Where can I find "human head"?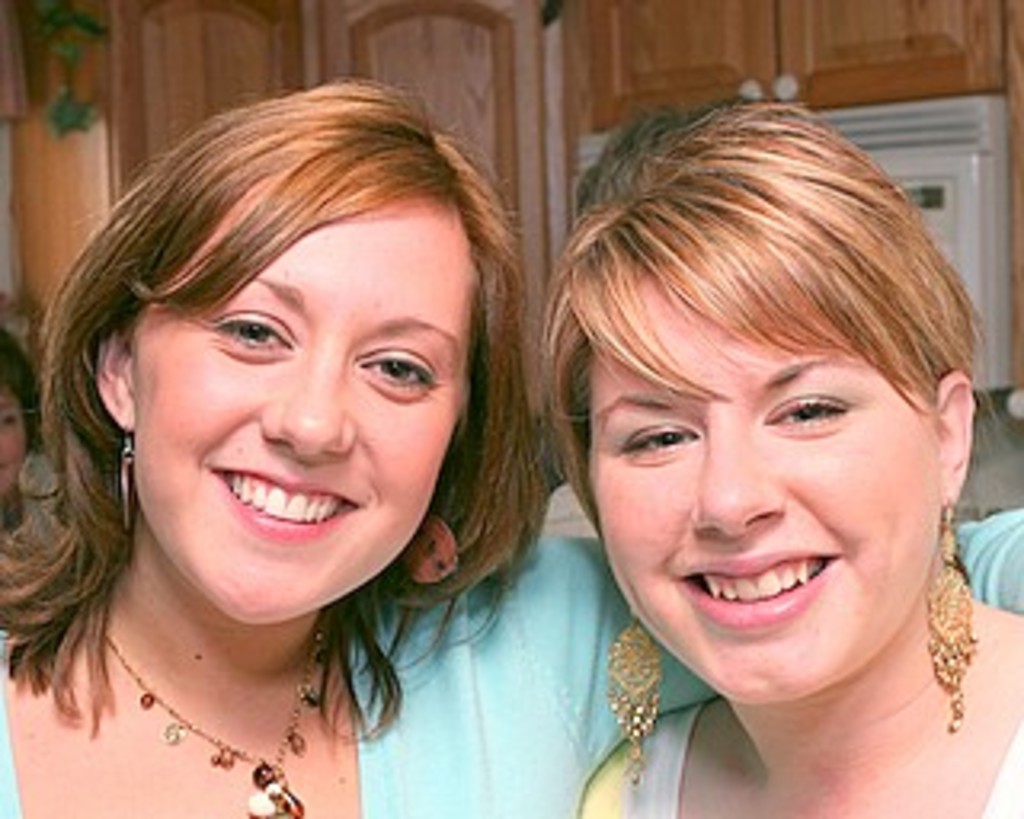
You can find it at region(70, 86, 512, 614).
